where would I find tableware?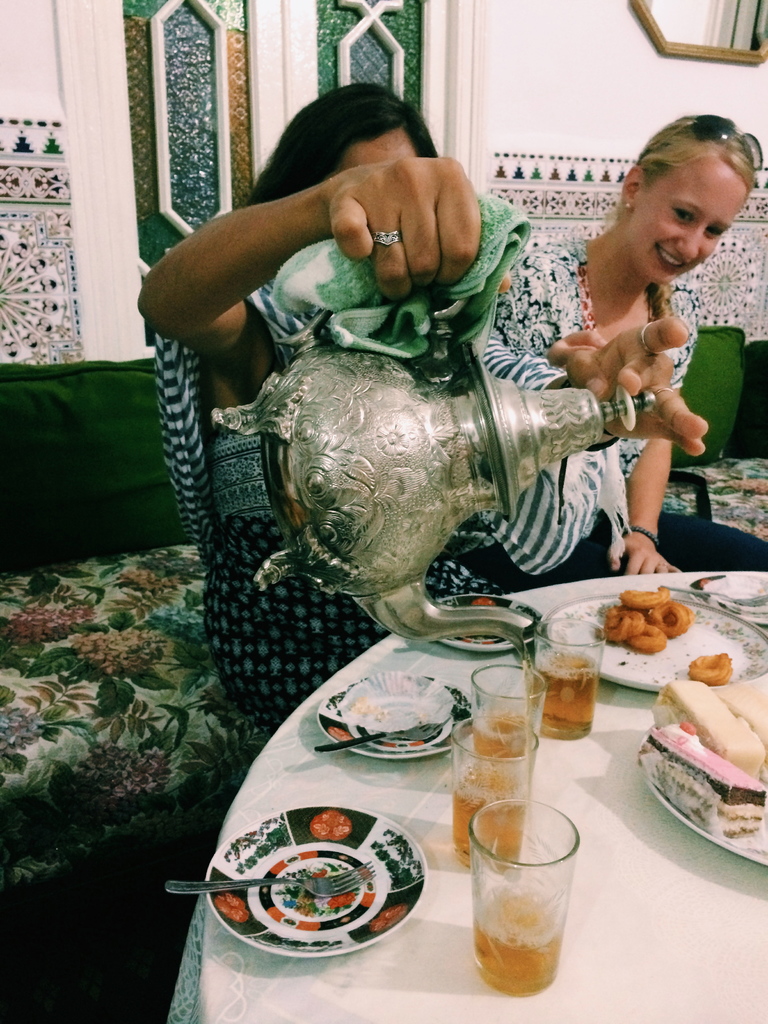
At (316,725,434,750).
